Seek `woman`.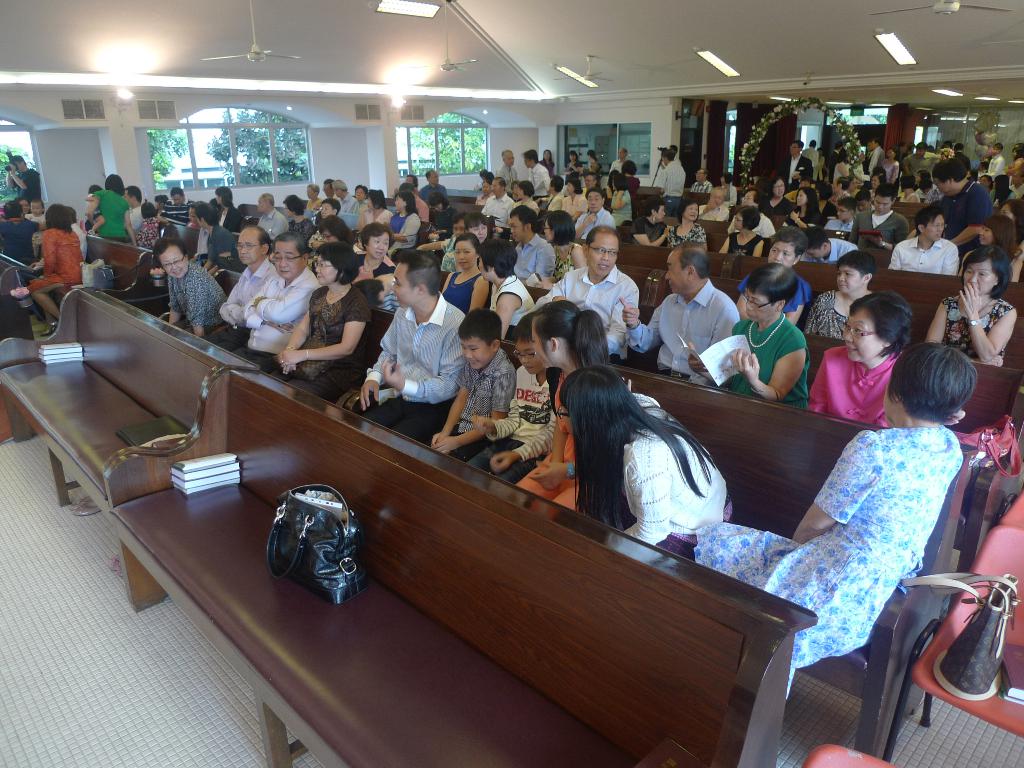
box=[304, 180, 323, 210].
